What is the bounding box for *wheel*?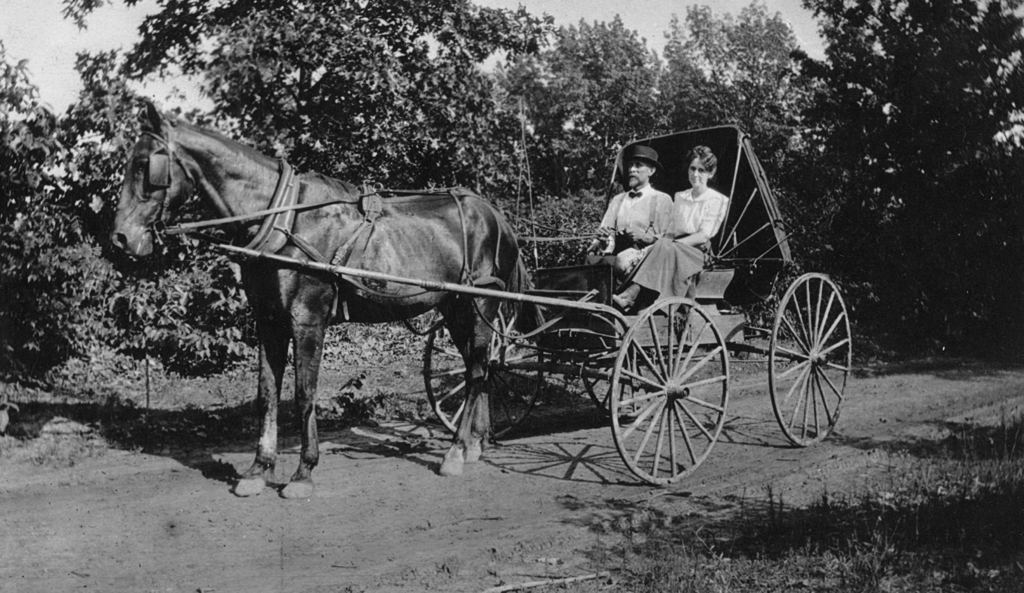
(left=611, top=297, right=730, bottom=486).
